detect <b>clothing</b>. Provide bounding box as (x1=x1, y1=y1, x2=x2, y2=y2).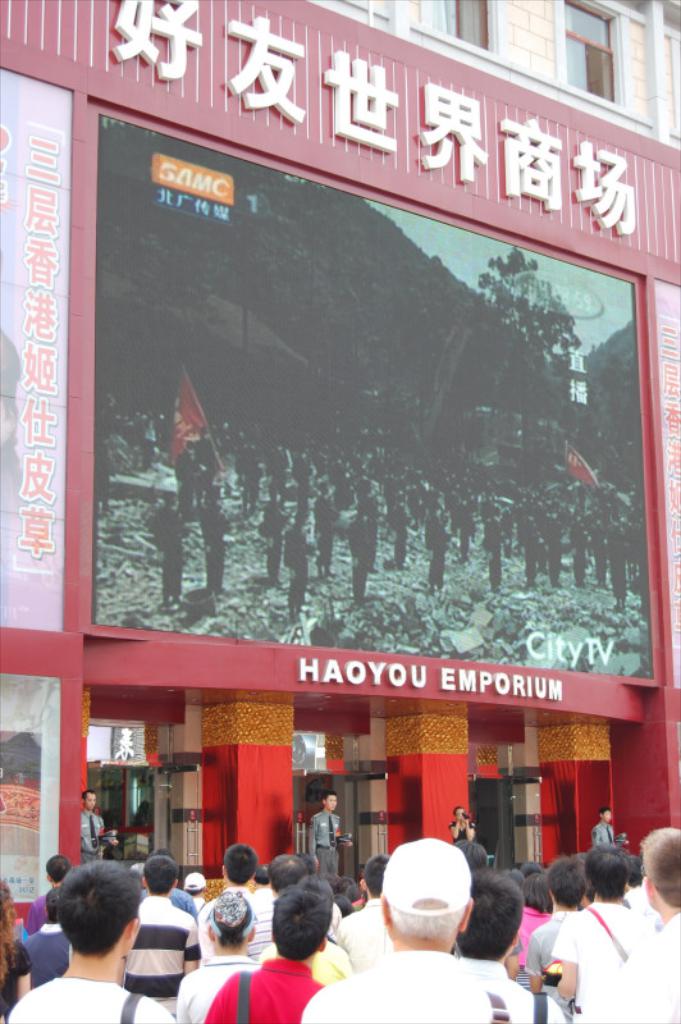
(x1=530, y1=512, x2=544, y2=584).
